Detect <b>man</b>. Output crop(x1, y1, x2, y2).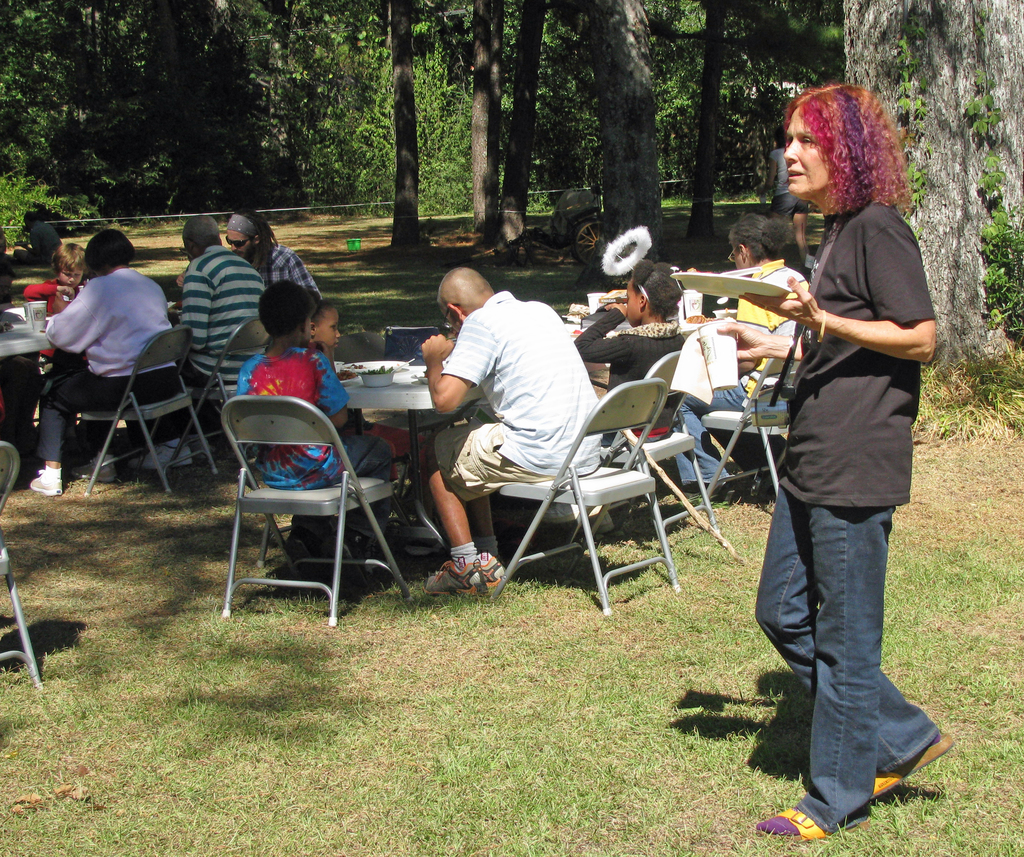
crop(188, 224, 256, 406).
